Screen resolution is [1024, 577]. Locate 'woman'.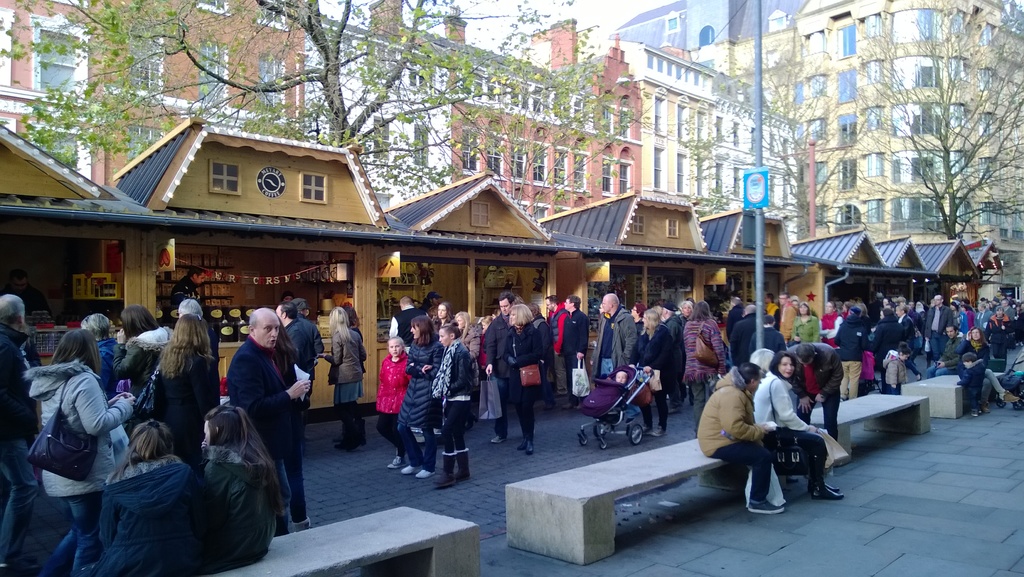
<region>316, 305, 367, 449</region>.
